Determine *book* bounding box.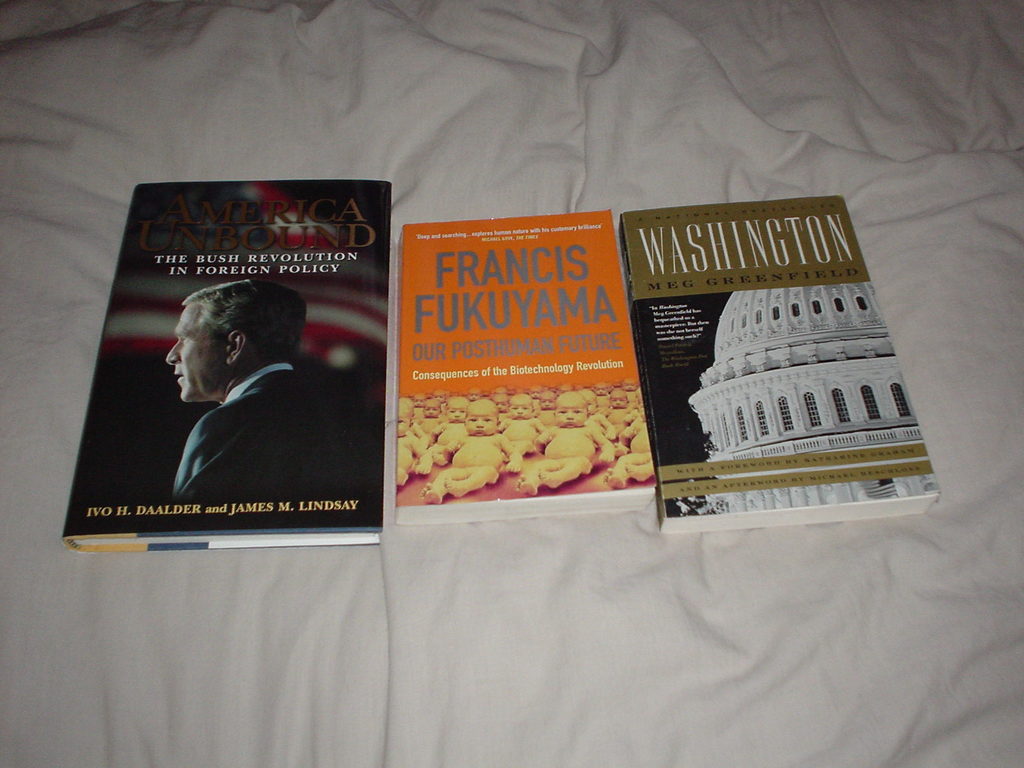
Determined: [388, 214, 645, 533].
